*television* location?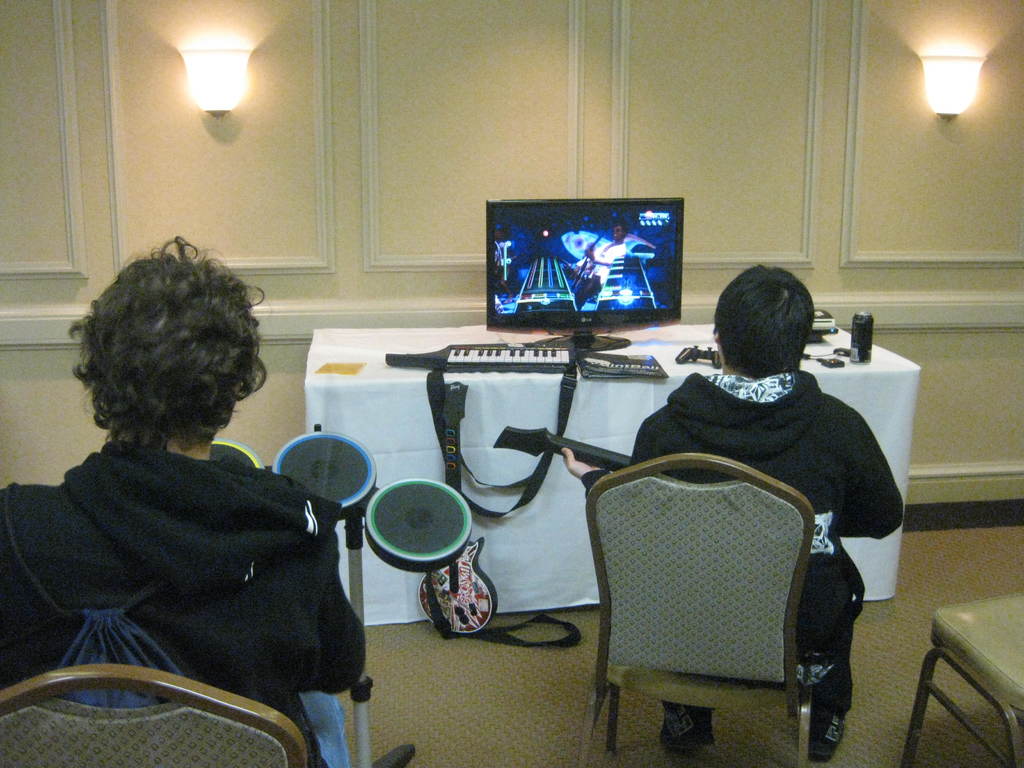
[left=486, top=193, right=691, bottom=329]
